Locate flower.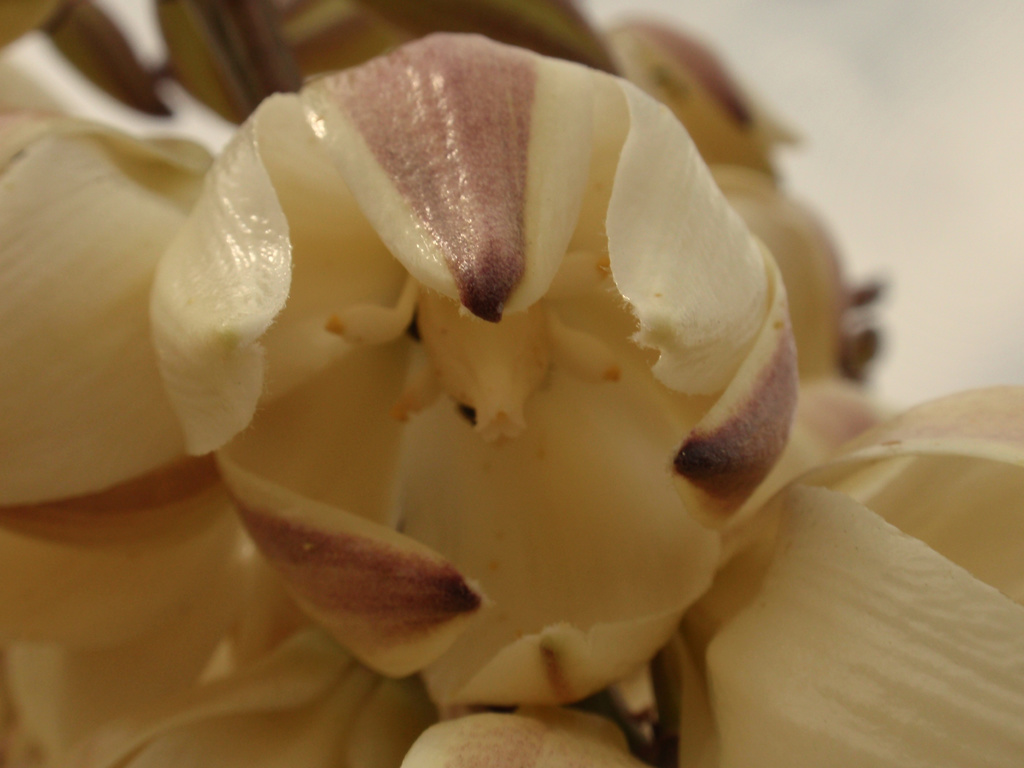
Bounding box: locate(680, 324, 996, 750).
